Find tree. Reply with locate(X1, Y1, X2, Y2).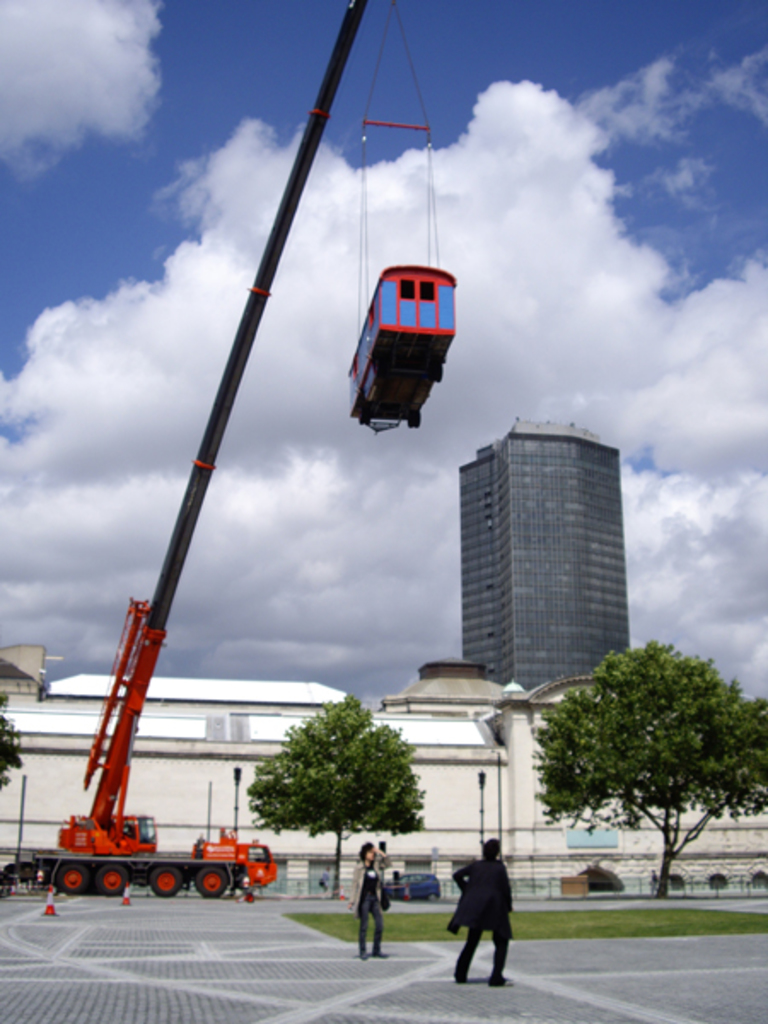
locate(529, 620, 744, 896).
